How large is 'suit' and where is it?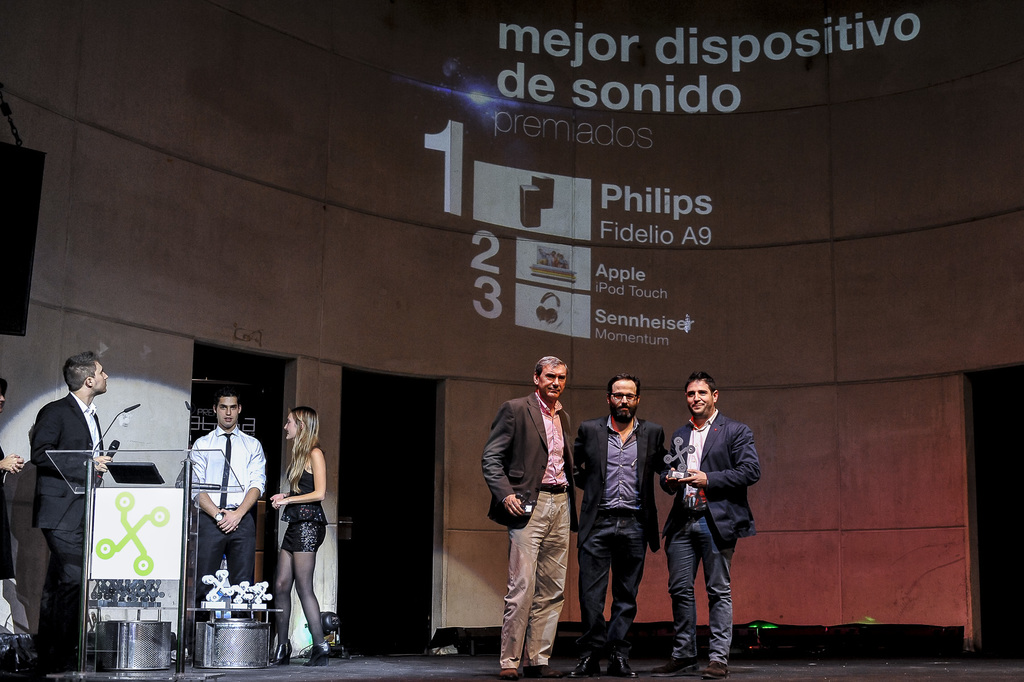
Bounding box: box=[30, 390, 107, 660].
